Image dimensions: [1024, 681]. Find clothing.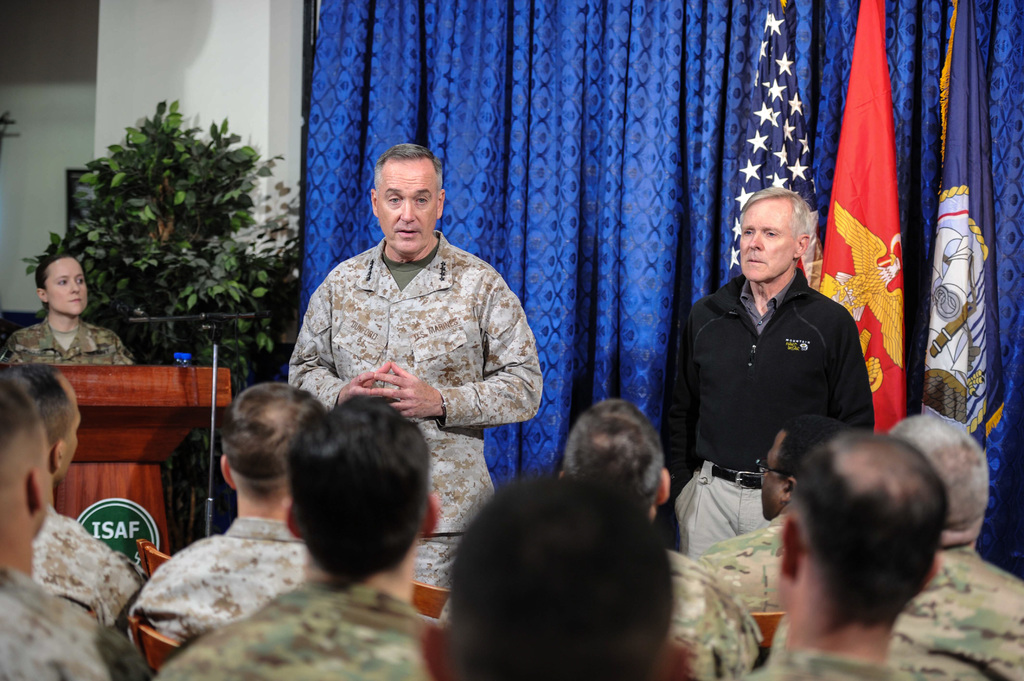
region(158, 566, 442, 680).
